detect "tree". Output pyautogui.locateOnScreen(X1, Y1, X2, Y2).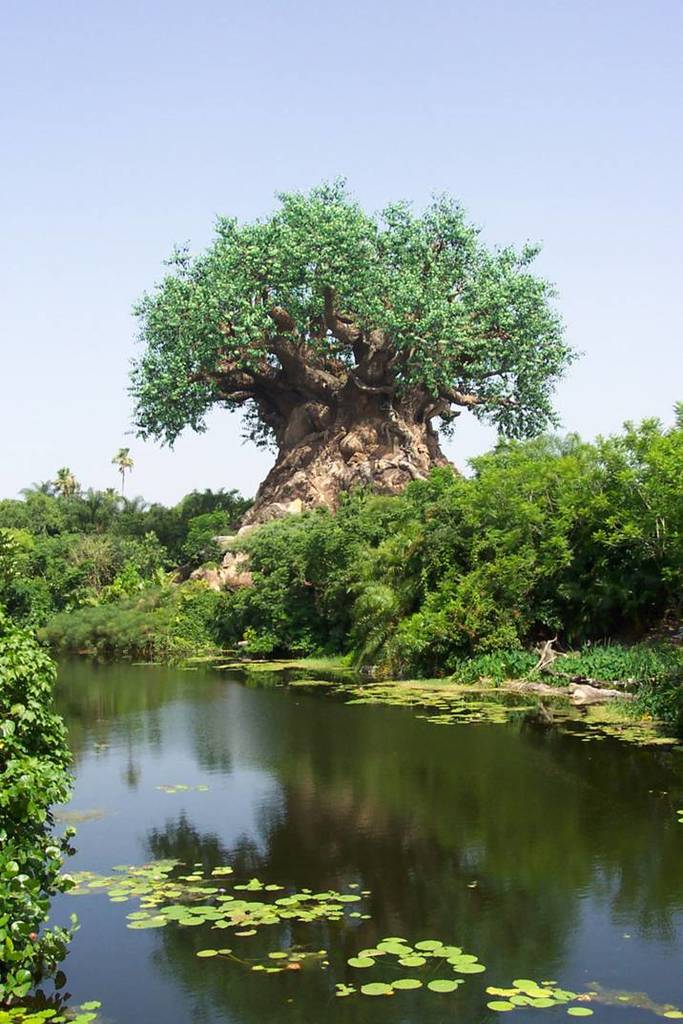
pyautogui.locateOnScreen(0, 458, 146, 601).
